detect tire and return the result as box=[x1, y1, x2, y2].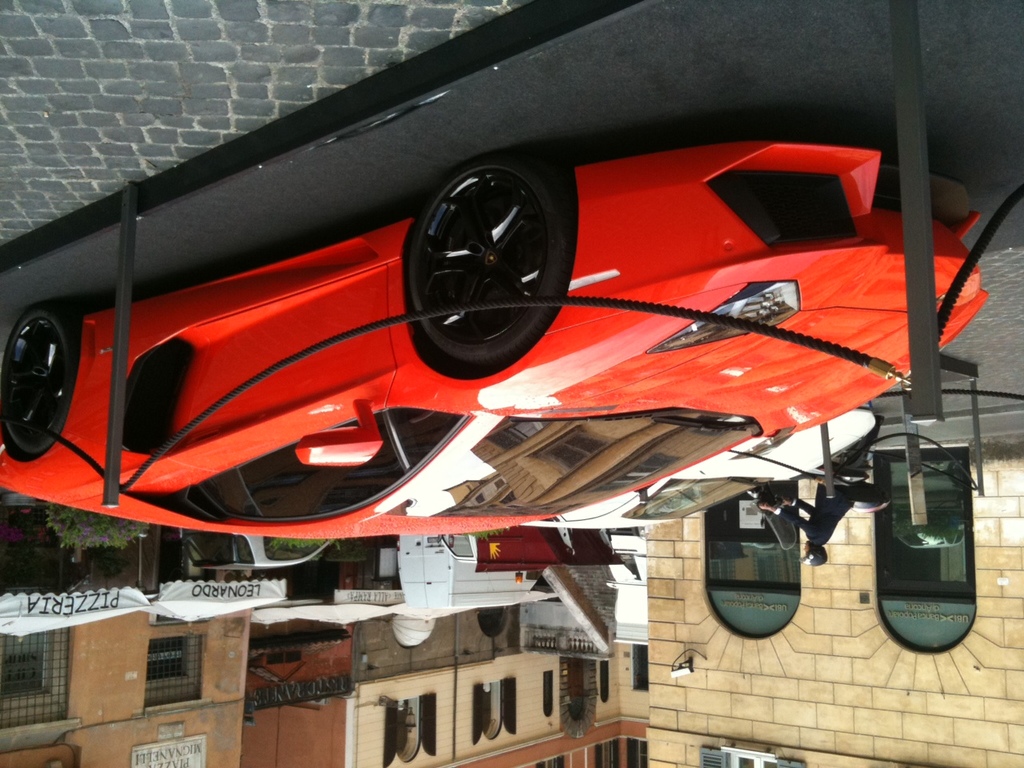
box=[395, 166, 567, 370].
